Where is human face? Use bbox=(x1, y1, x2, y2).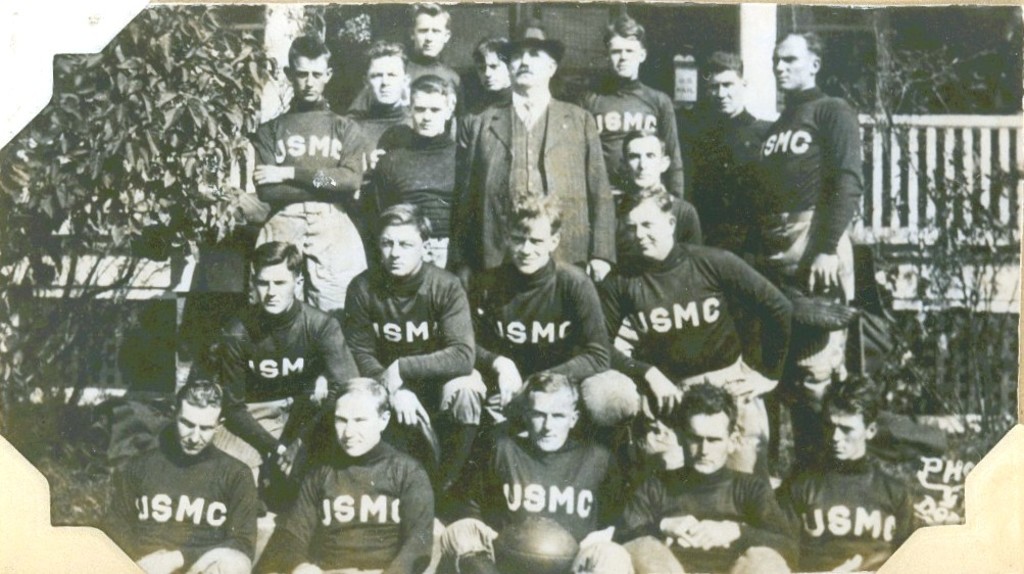
bbox=(477, 51, 500, 93).
